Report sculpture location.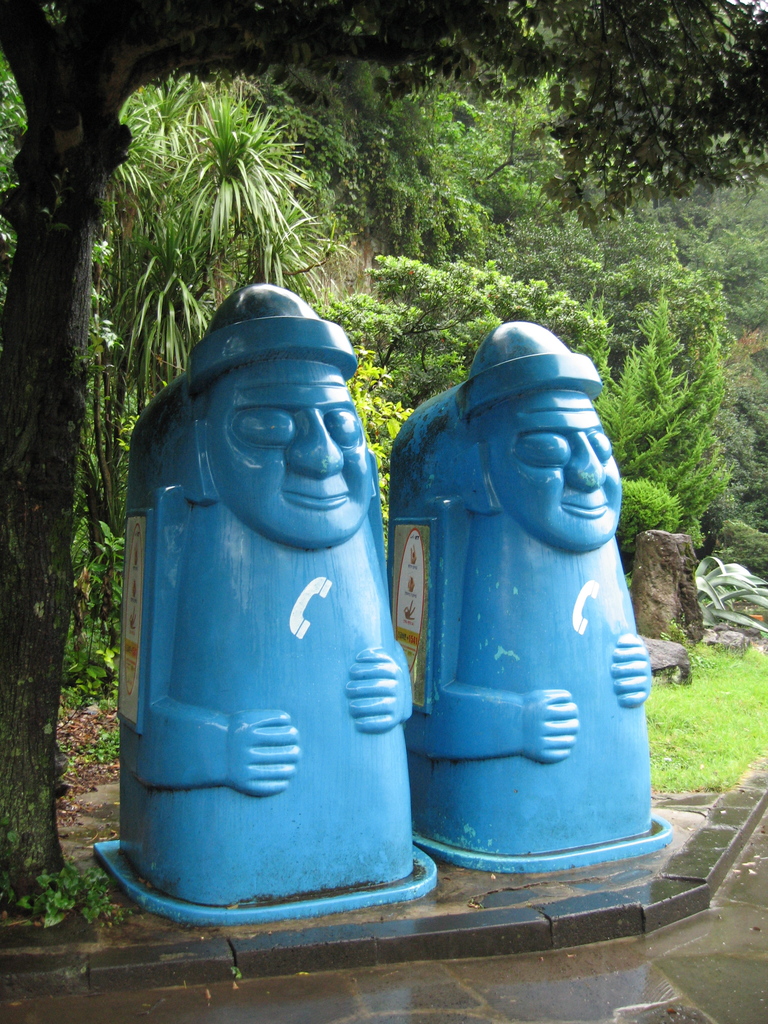
Report: x1=383, y1=320, x2=664, y2=871.
